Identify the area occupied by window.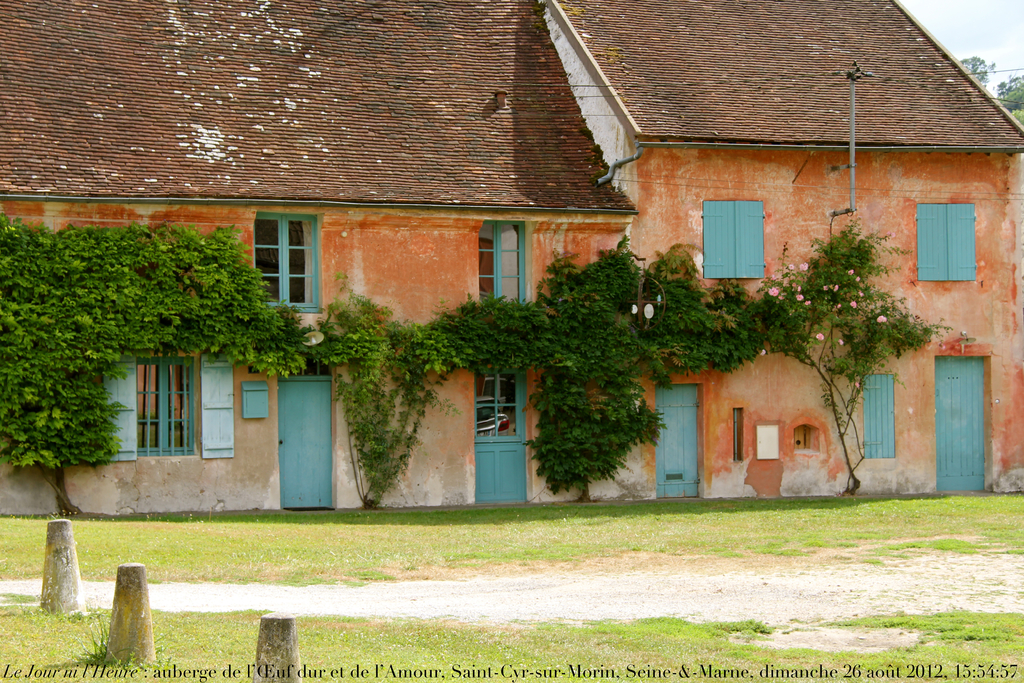
Area: locate(705, 201, 767, 278).
